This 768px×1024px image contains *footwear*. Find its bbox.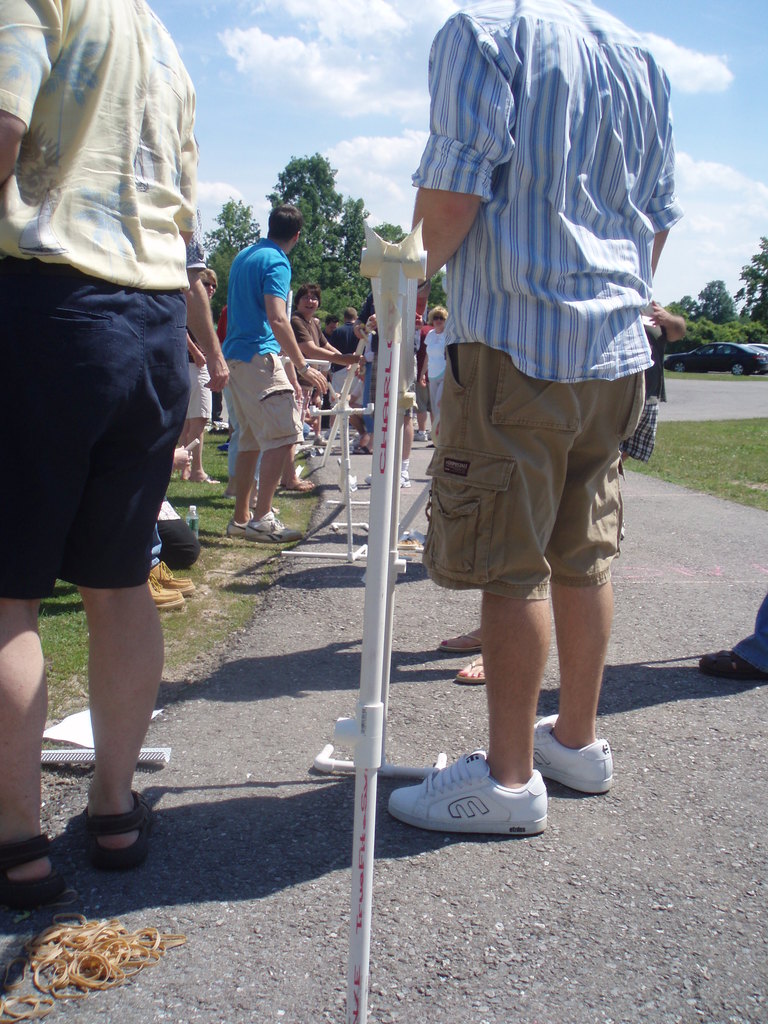
left=0, top=833, right=63, bottom=901.
